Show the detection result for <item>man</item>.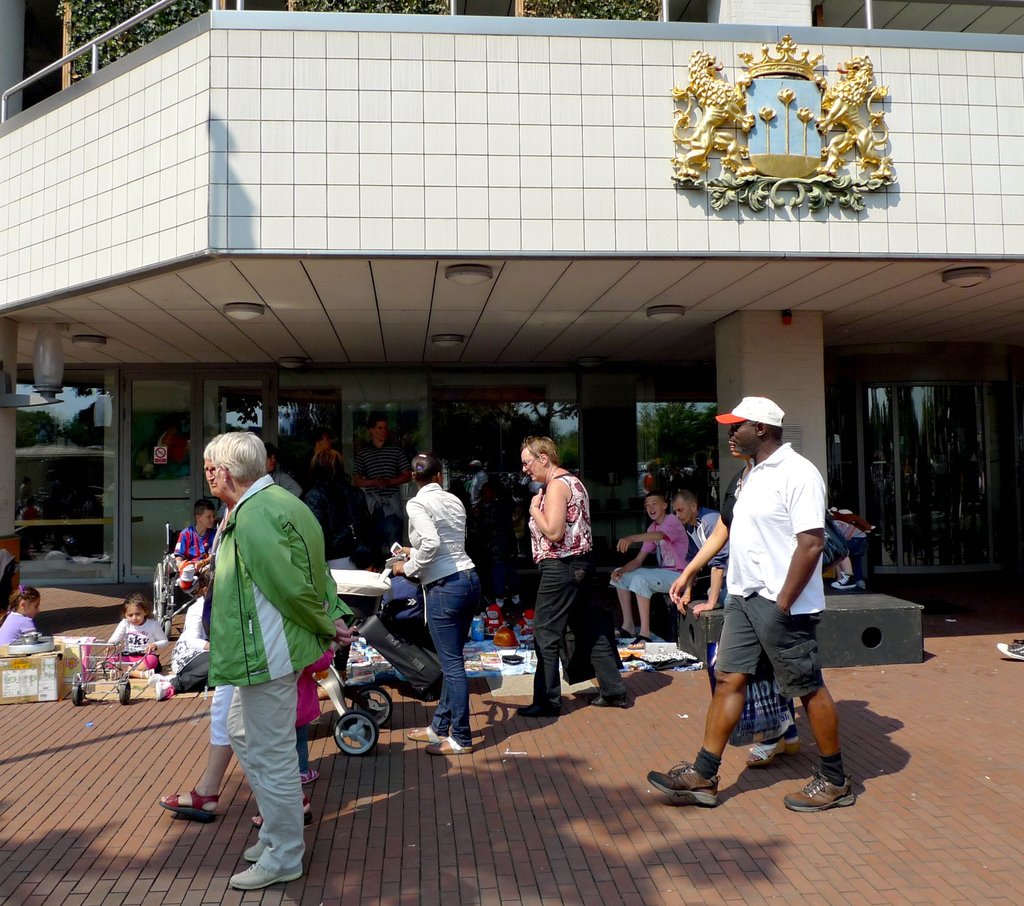
region(674, 489, 732, 613).
